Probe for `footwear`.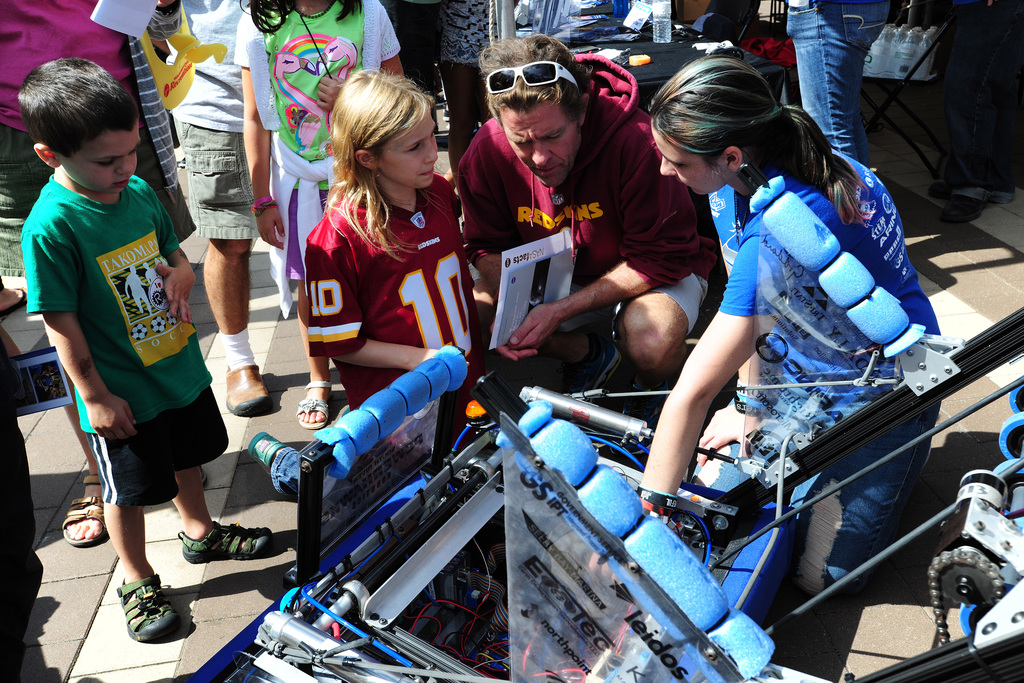
Probe result: 108:571:190:654.
